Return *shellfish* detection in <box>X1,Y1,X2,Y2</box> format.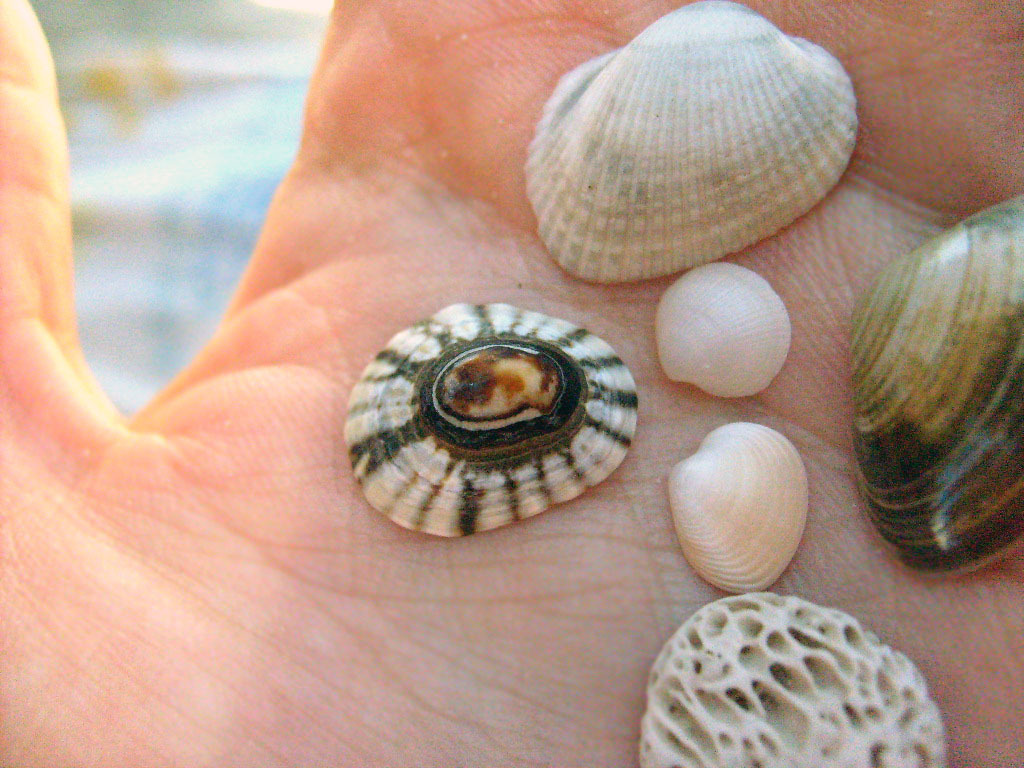
<box>339,298,642,543</box>.
